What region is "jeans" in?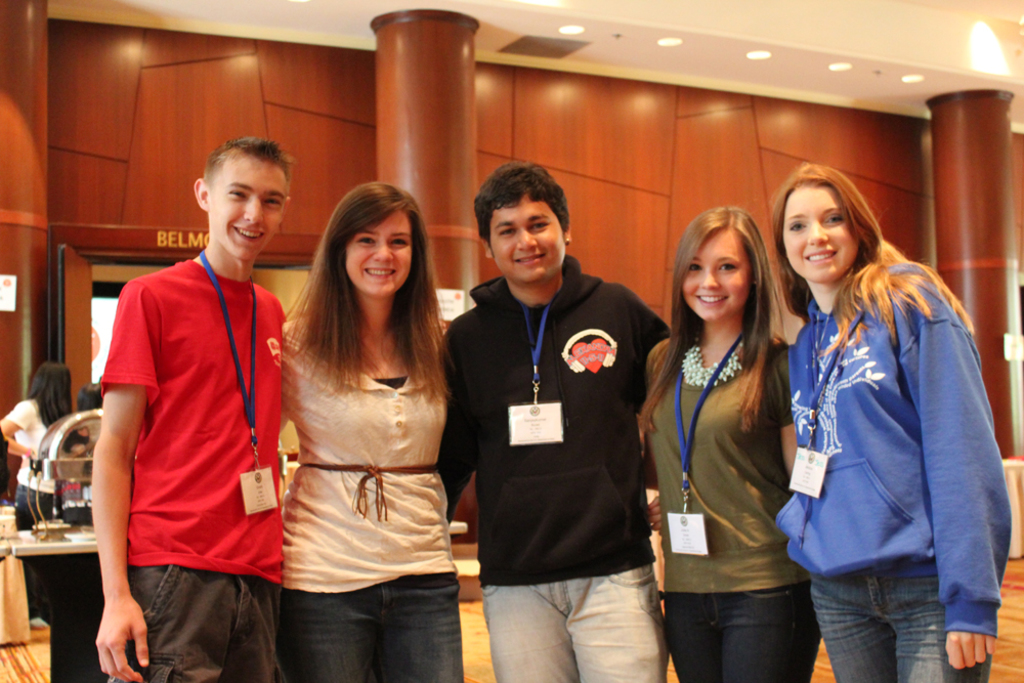
<bbox>478, 561, 676, 682</bbox>.
